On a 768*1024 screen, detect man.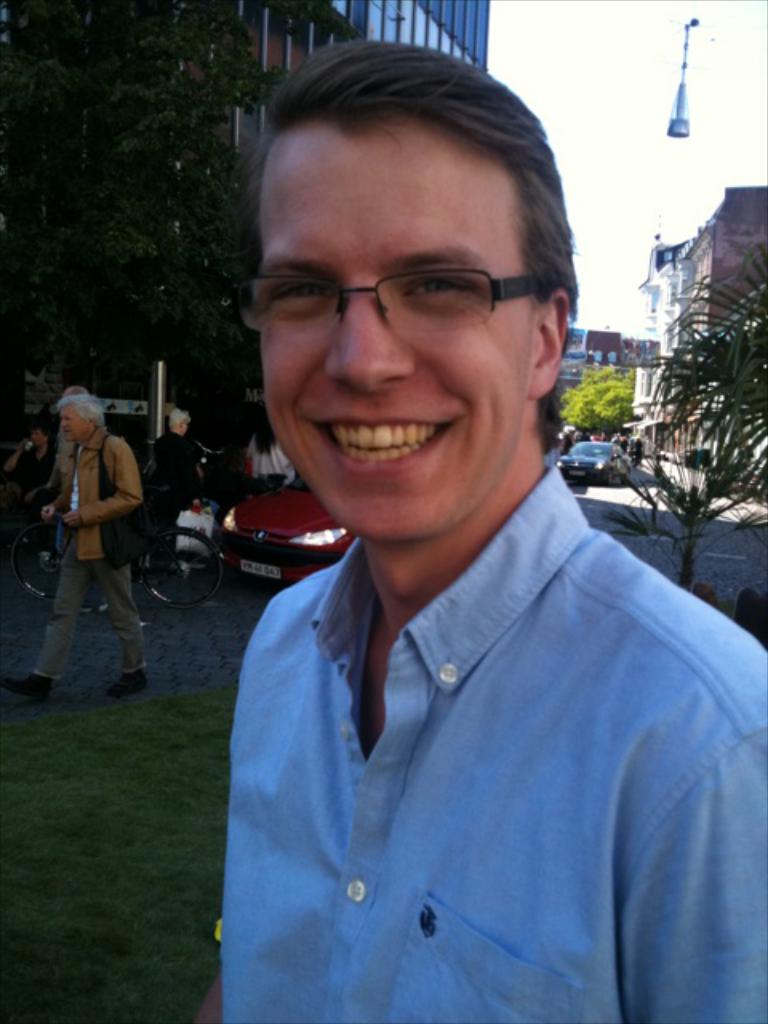
box=[0, 387, 147, 693].
